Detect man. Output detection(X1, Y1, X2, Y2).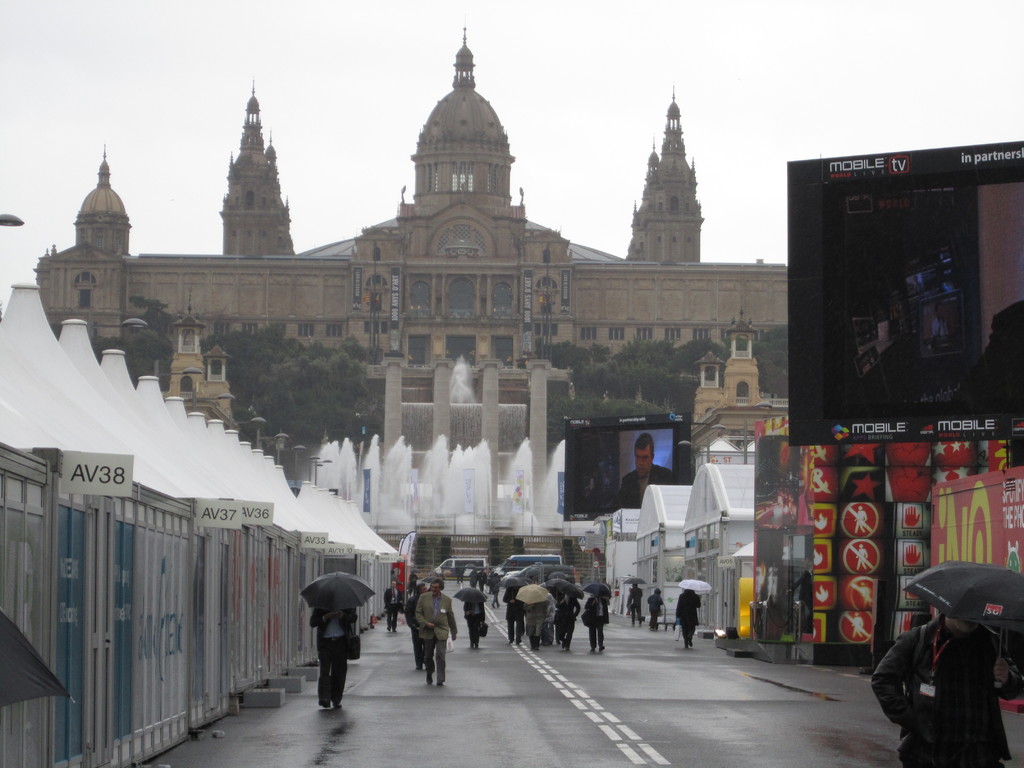
detection(870, 605, 1011, 767).
